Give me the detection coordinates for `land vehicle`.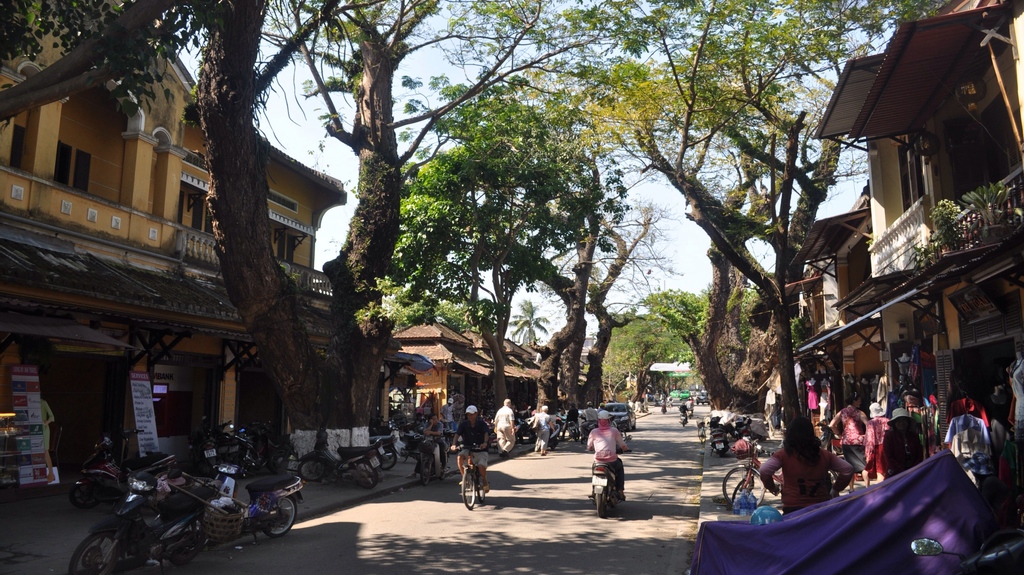
bbox=(212, 461, 304, 546).
